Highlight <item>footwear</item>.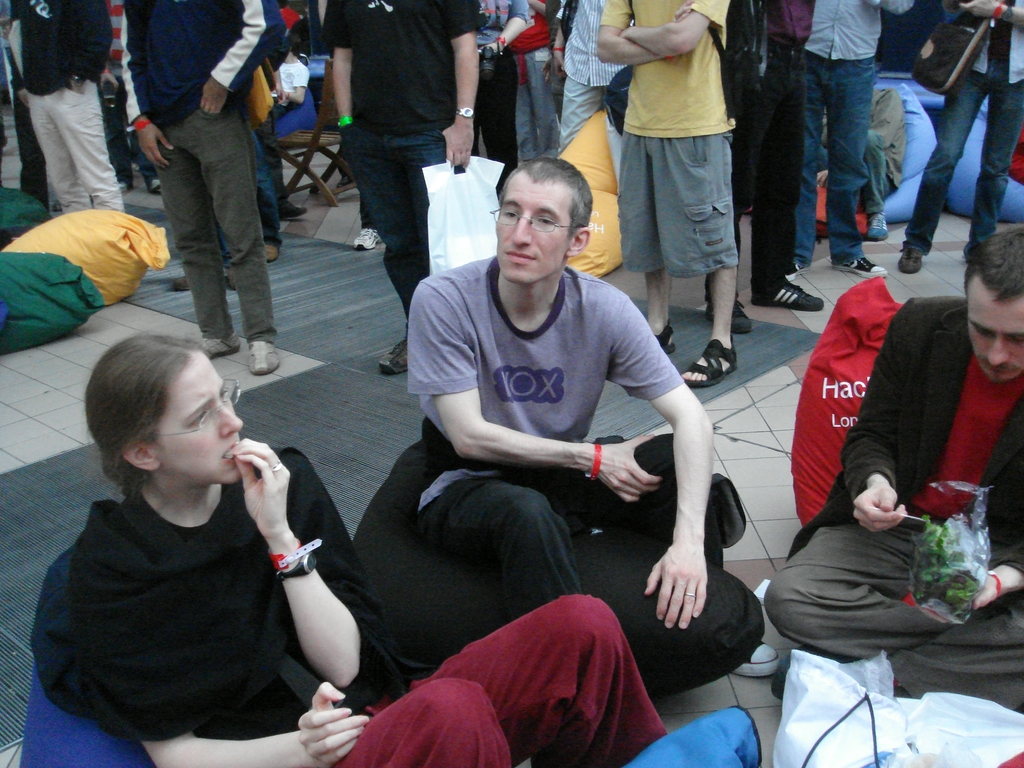
Highlighted region: 196/336/241/357.
